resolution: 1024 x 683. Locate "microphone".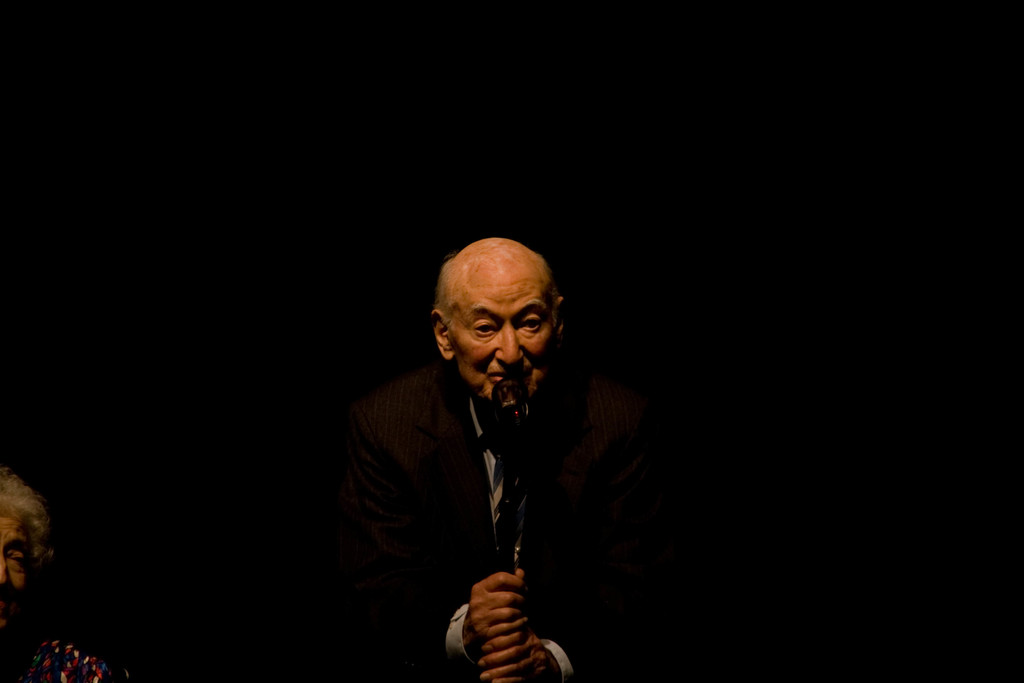
[491, 386, 532, 533].
